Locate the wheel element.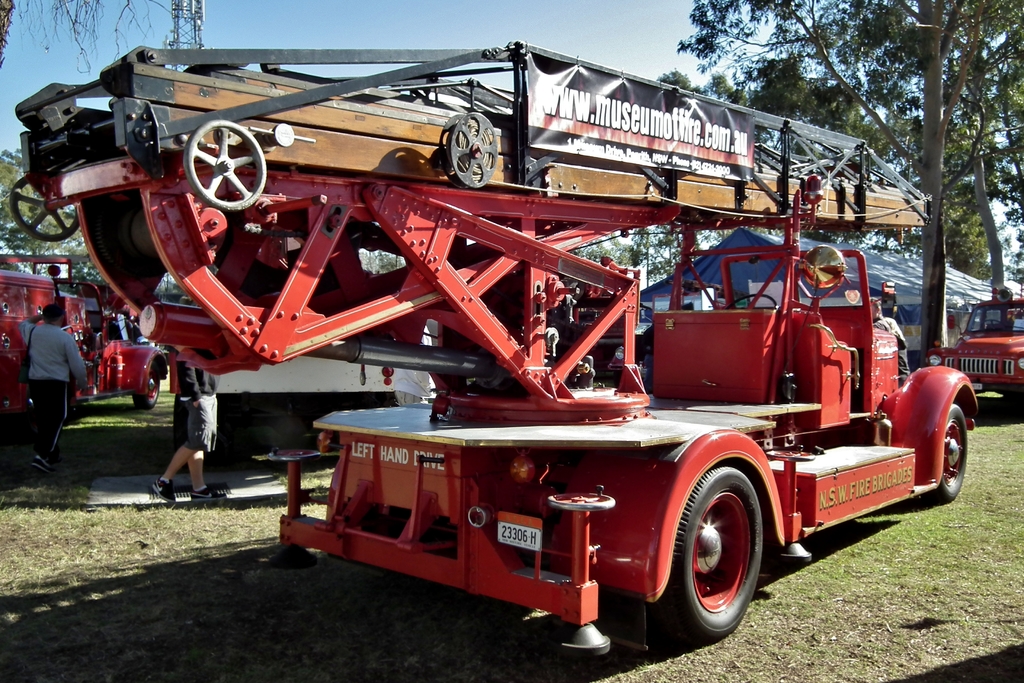
Element bbox: <bbox>645, 462, 769, 641</bbox>.
